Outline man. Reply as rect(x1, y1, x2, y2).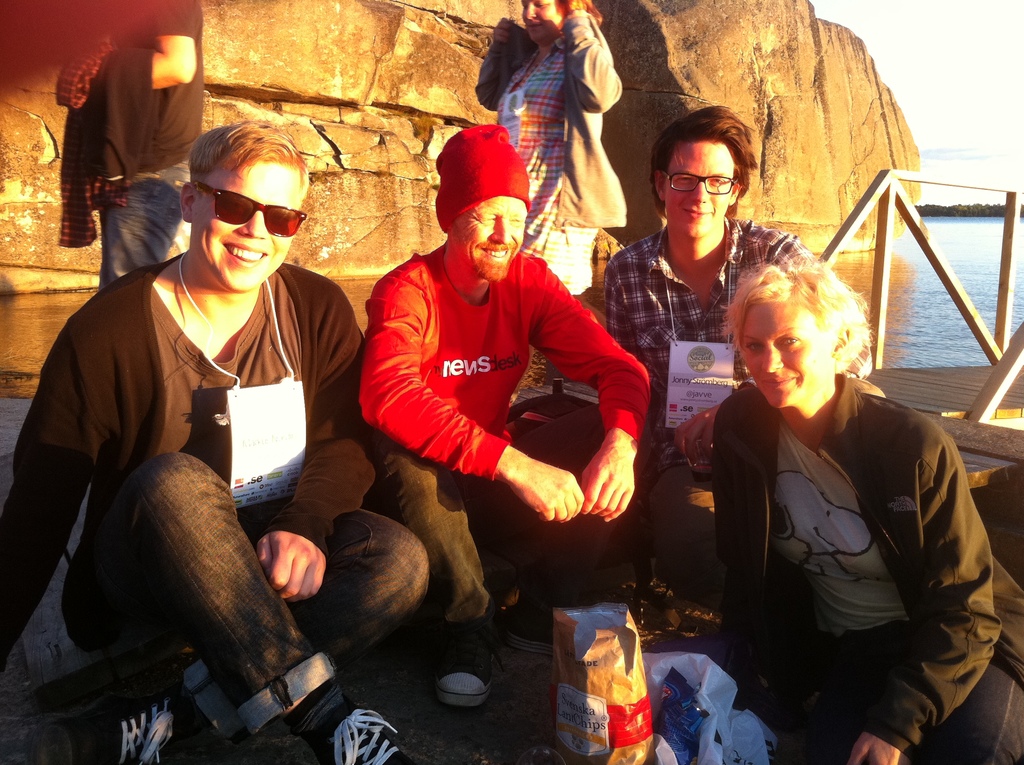
rect(53, 0, 197, 298).
